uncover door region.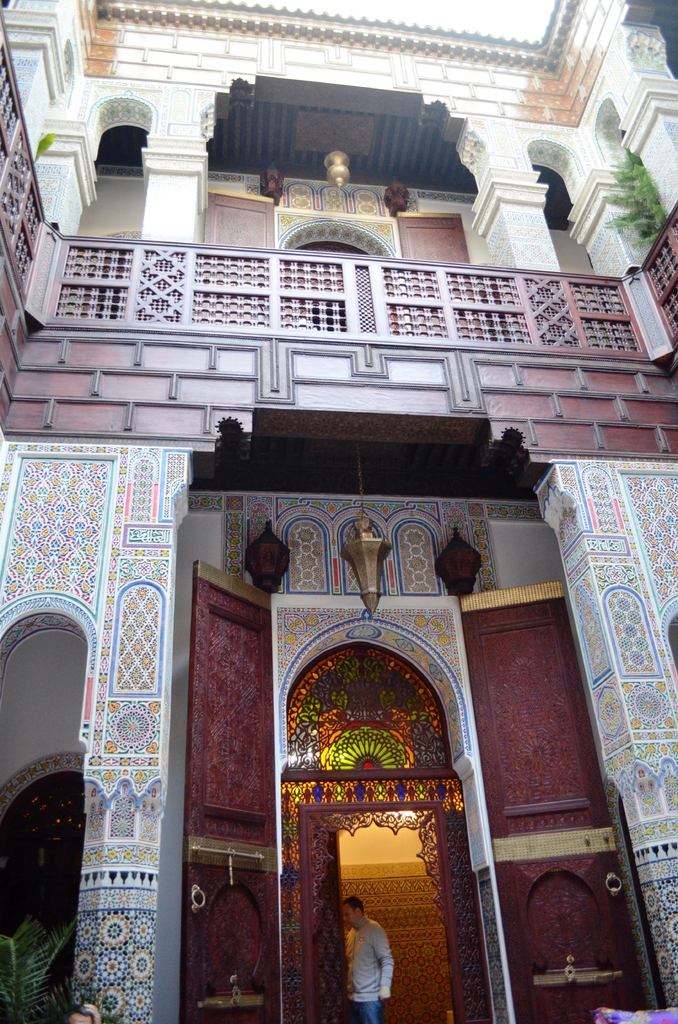
Uncovered: x1=0, y1=770, x2=92, y2=1023.
